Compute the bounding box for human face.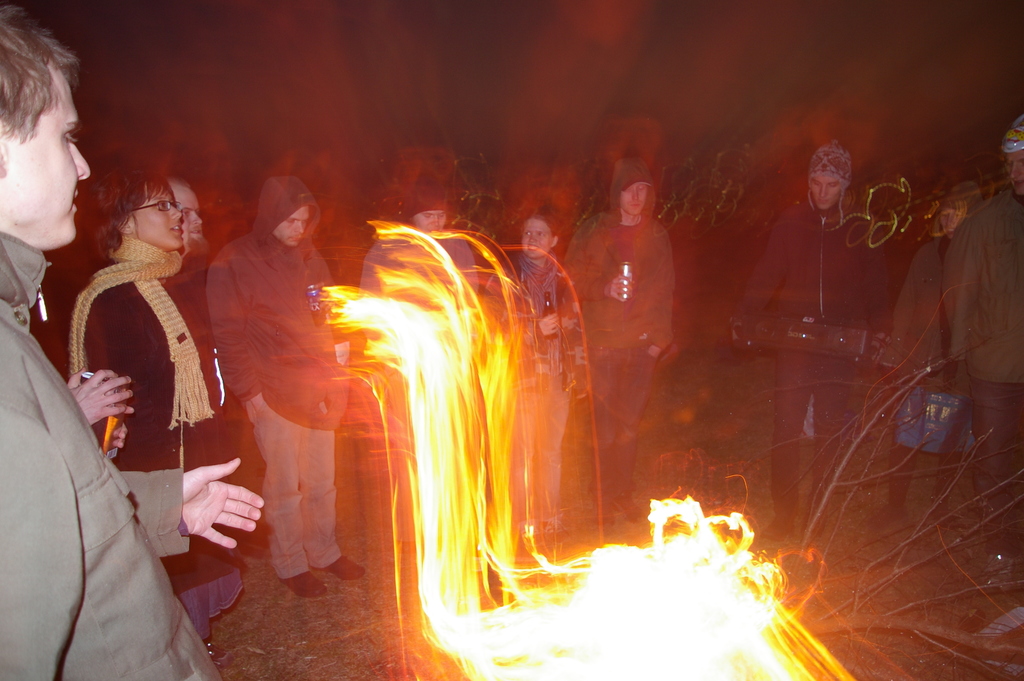
415,212,447,233.
